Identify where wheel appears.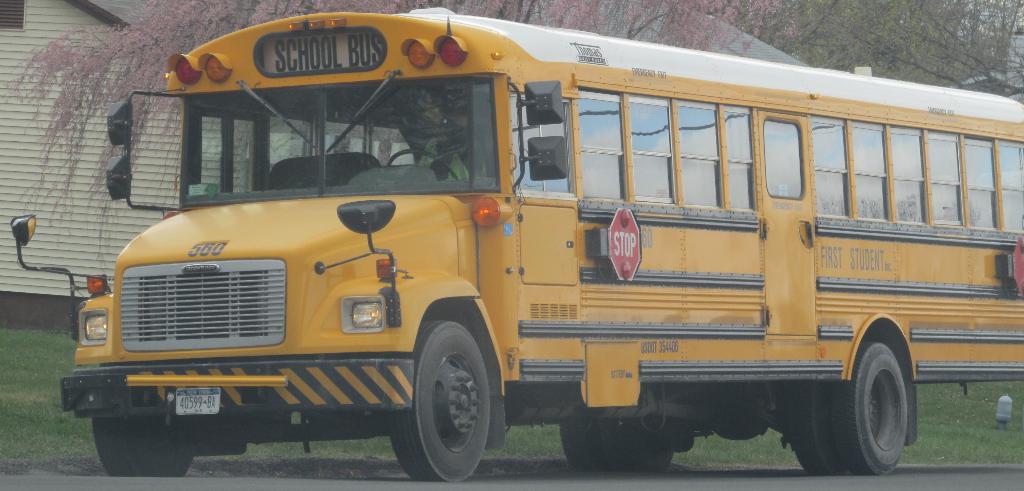
Appears at (left=388, top=149, right=459, bottom=182).
